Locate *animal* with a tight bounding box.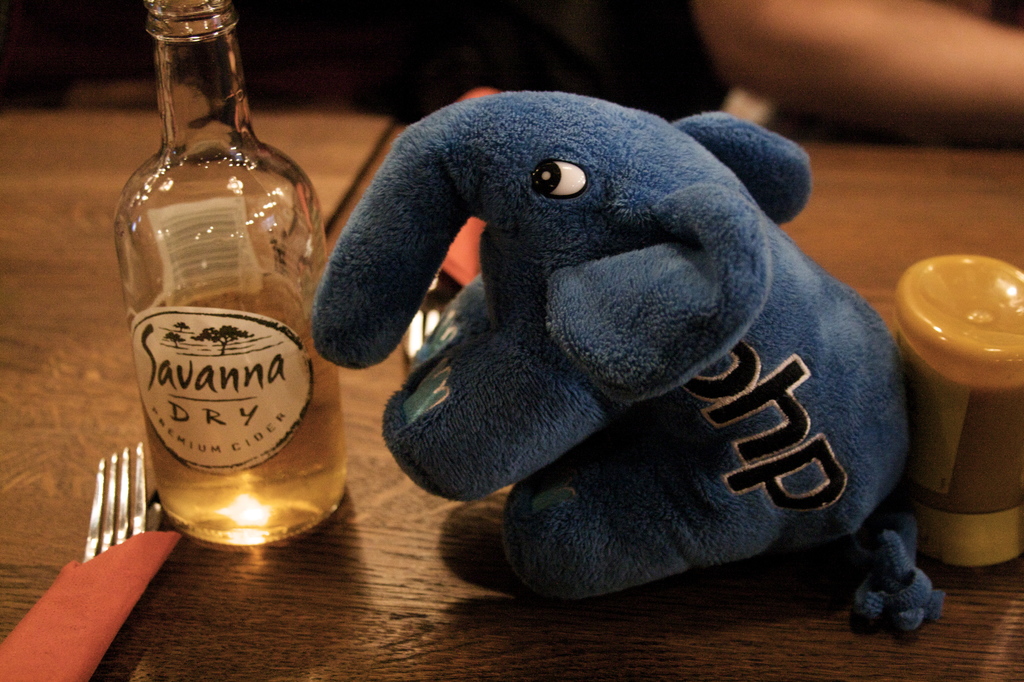
<box>306,89,948,635</box>.
